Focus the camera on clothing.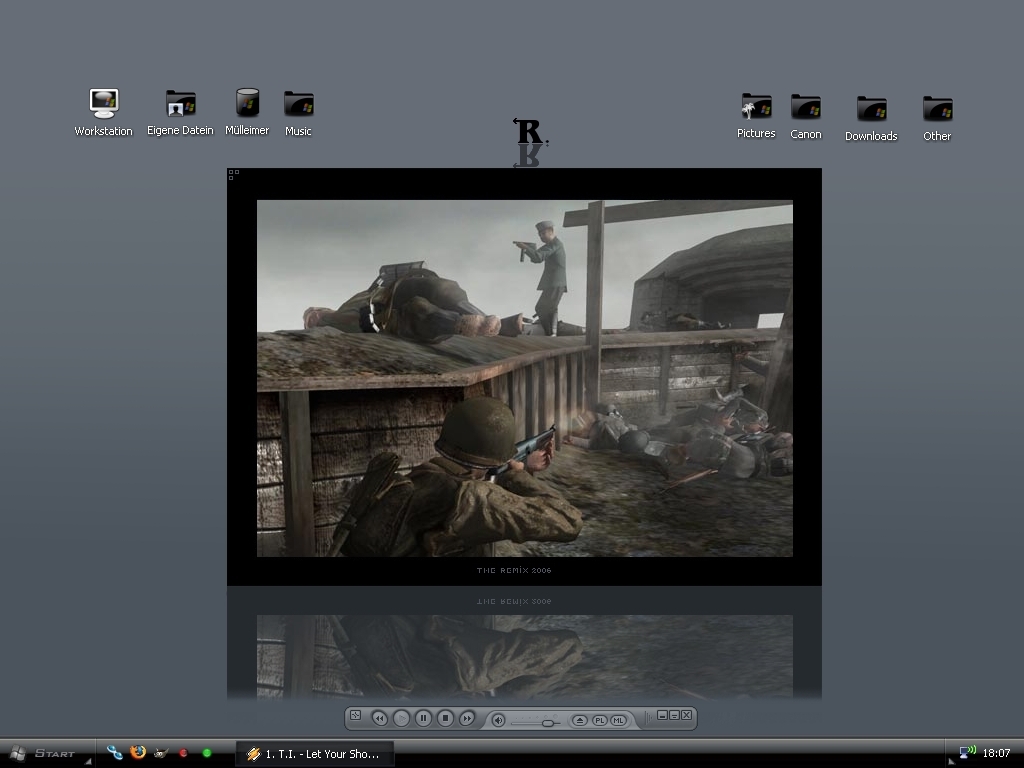
Focus region: [329,459,585,558].
